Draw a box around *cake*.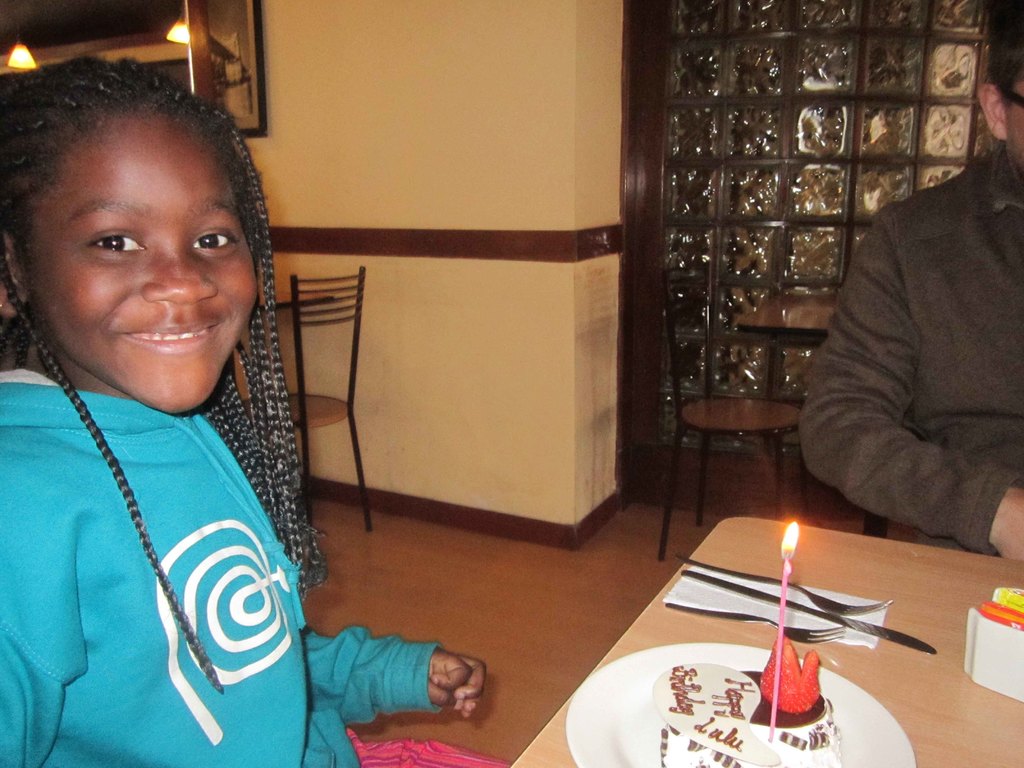
detection(659, 639, 838, 767).
